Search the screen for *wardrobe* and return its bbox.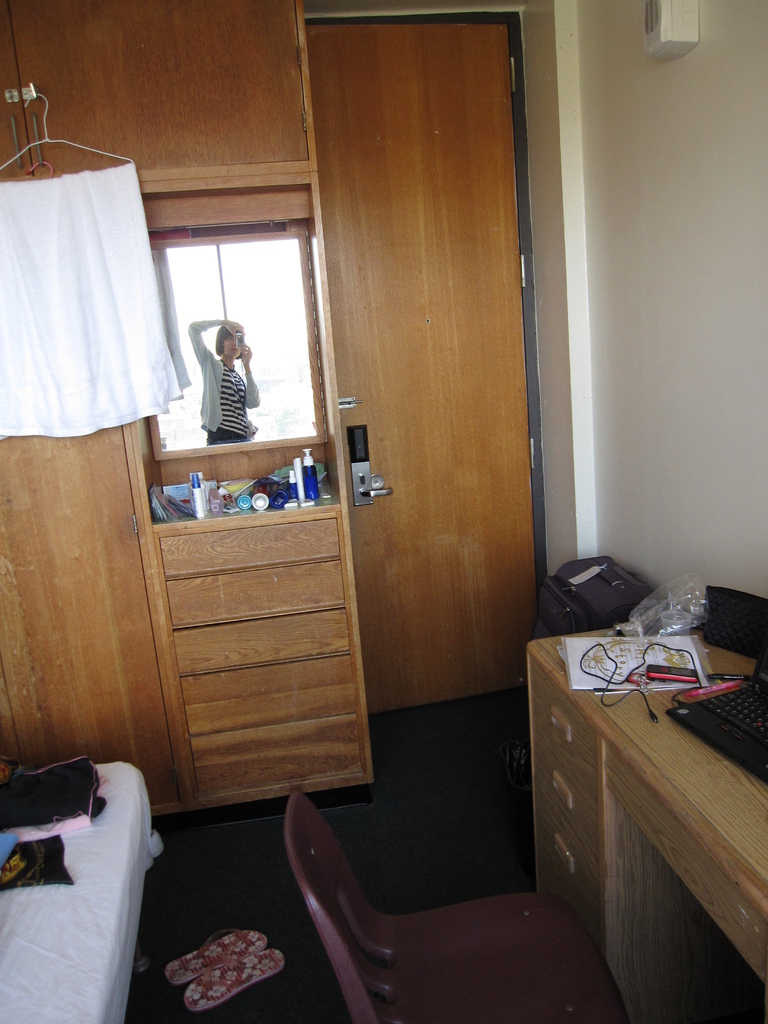
Found: [left=0, top=0, right=373, bottom=818].
